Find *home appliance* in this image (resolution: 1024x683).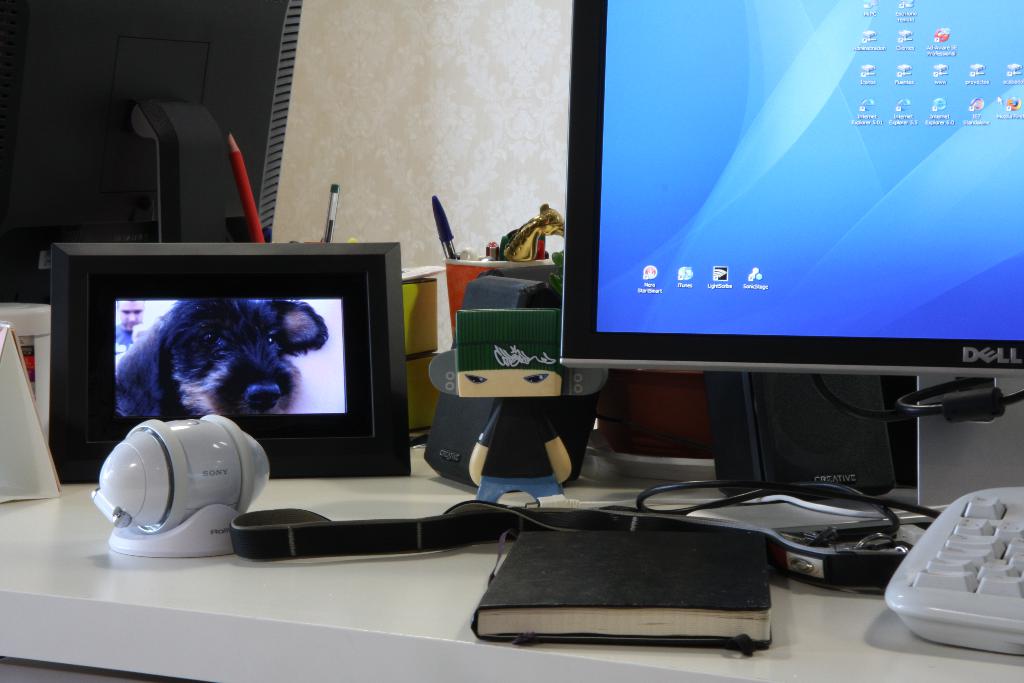
[108,411,273,568].
